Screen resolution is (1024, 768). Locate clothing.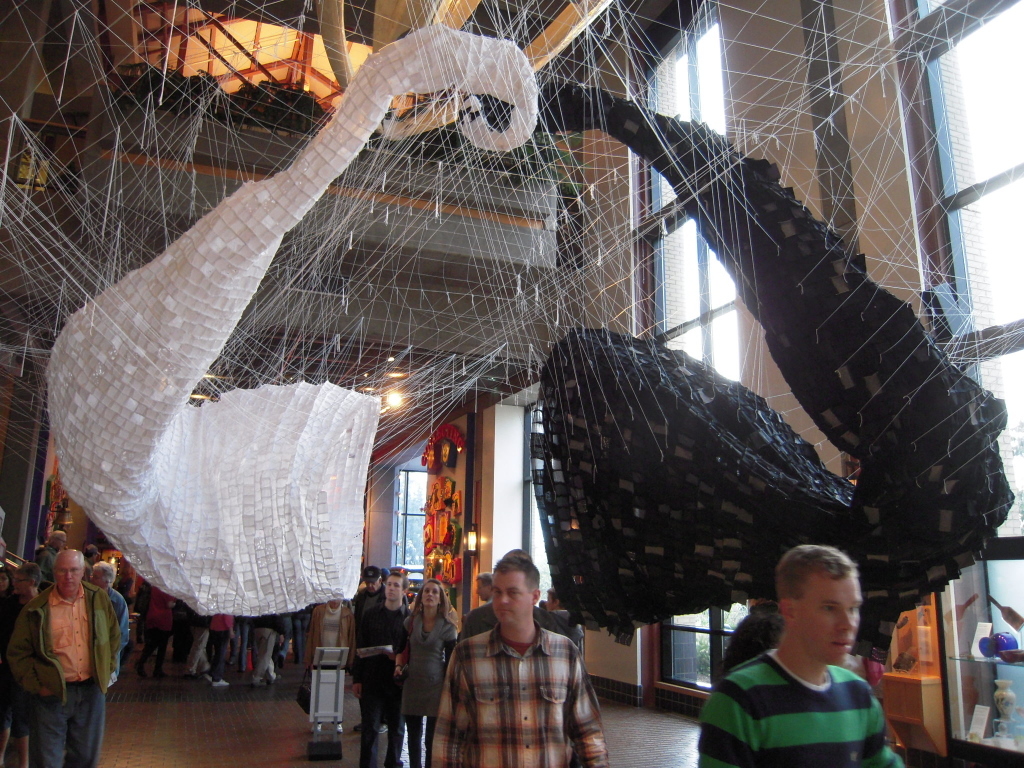
select_region(459, 599, 503, 635).
